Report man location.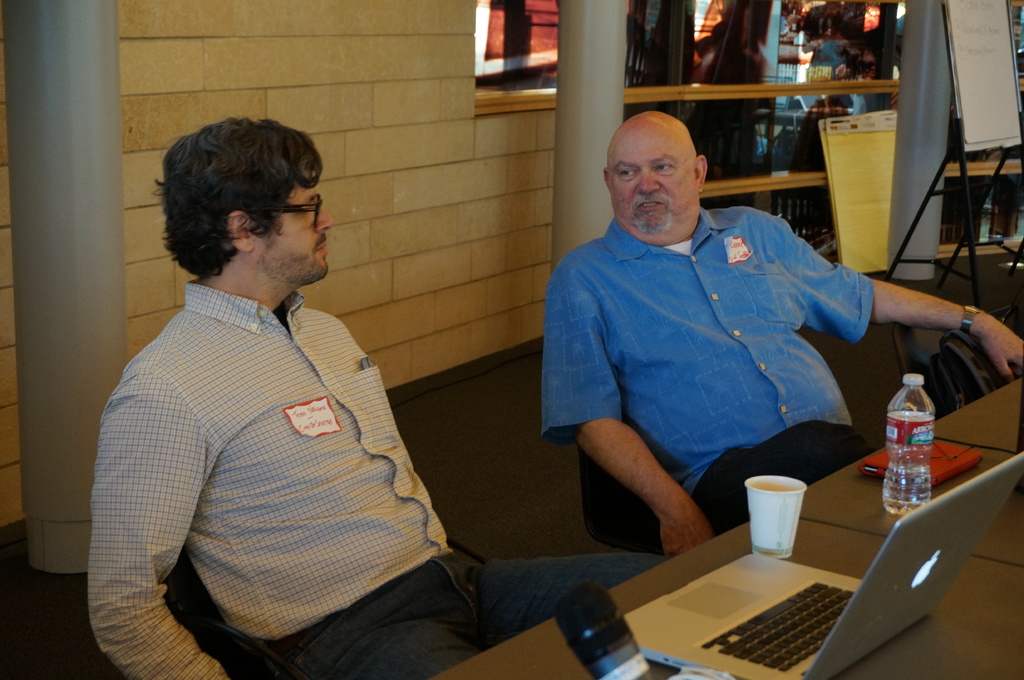
Report: <region>541, 111, 1023, 553</region>.
